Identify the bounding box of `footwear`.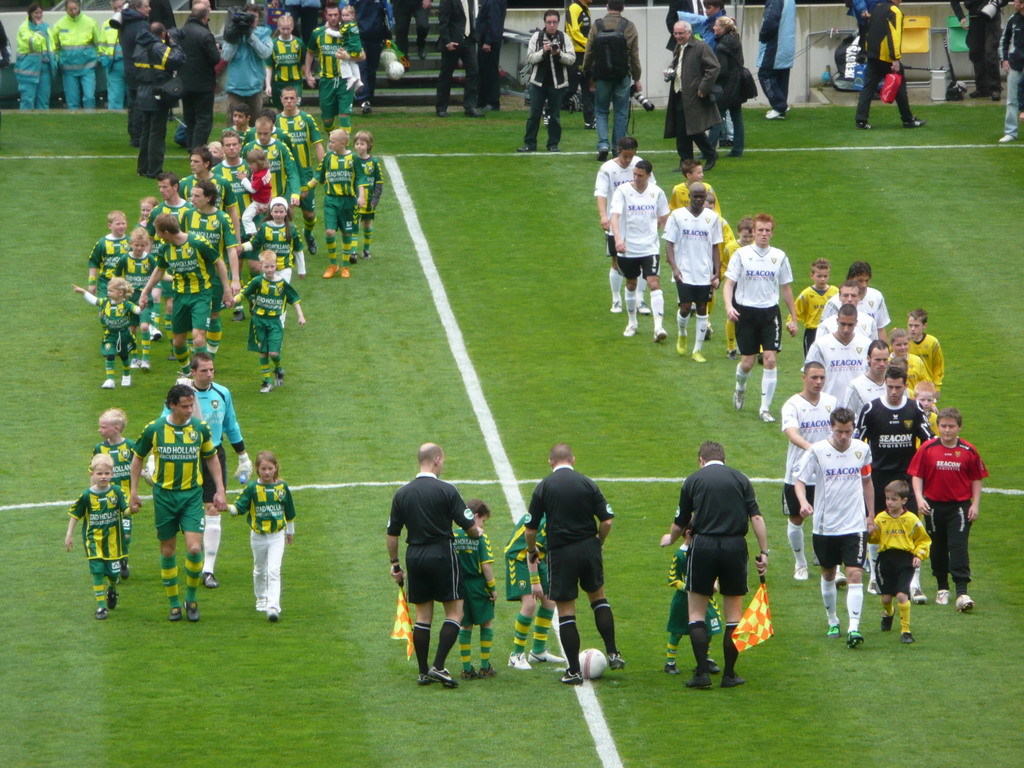
<bbox>904, 632, 912, 643</bbox>.
